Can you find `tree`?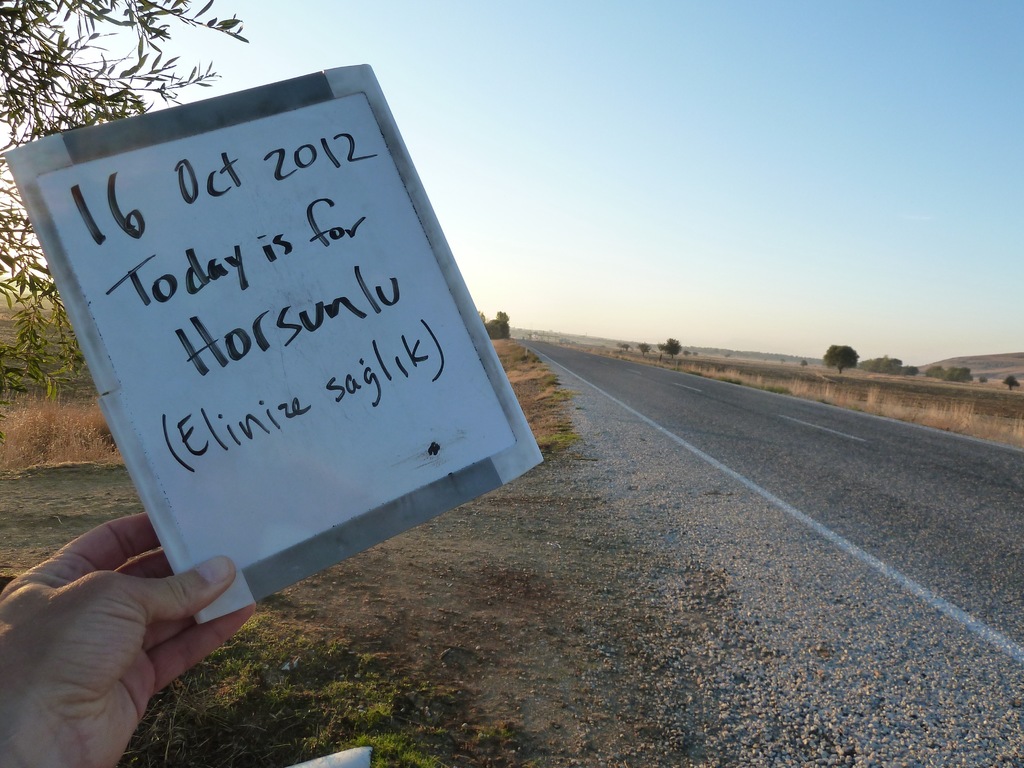
Yes, bounding box: locate(999, 378, 1019, 390).
